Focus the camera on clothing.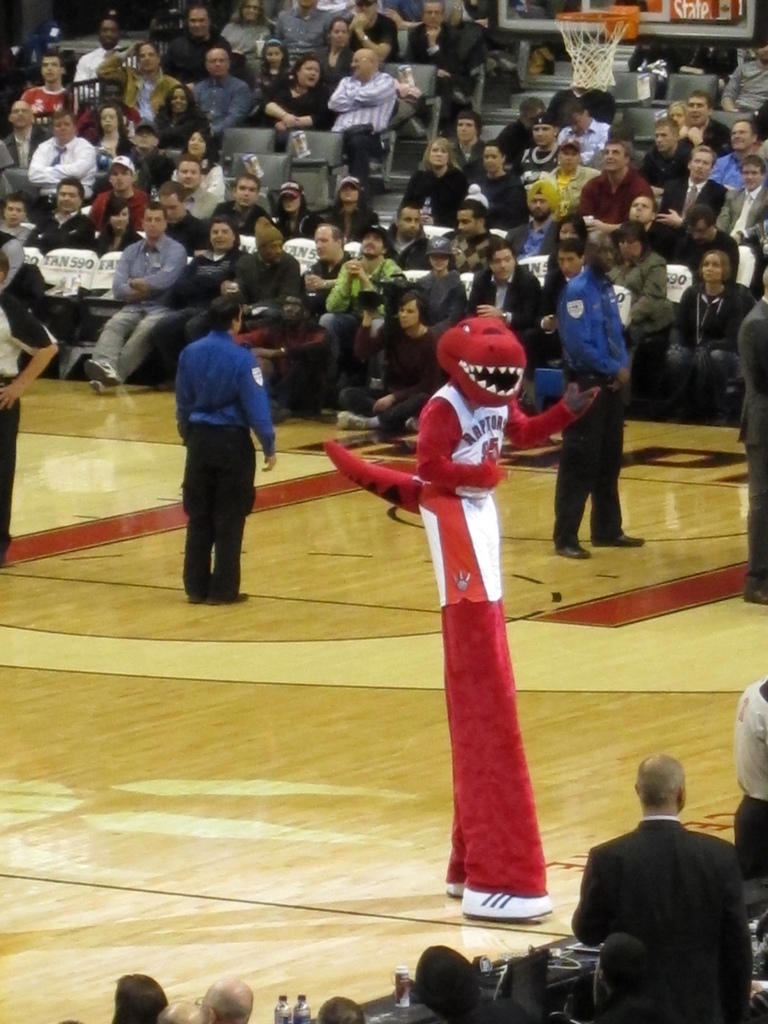
Focus region: pyautogui.locateOnScreen(474, 264, 542, 351).
